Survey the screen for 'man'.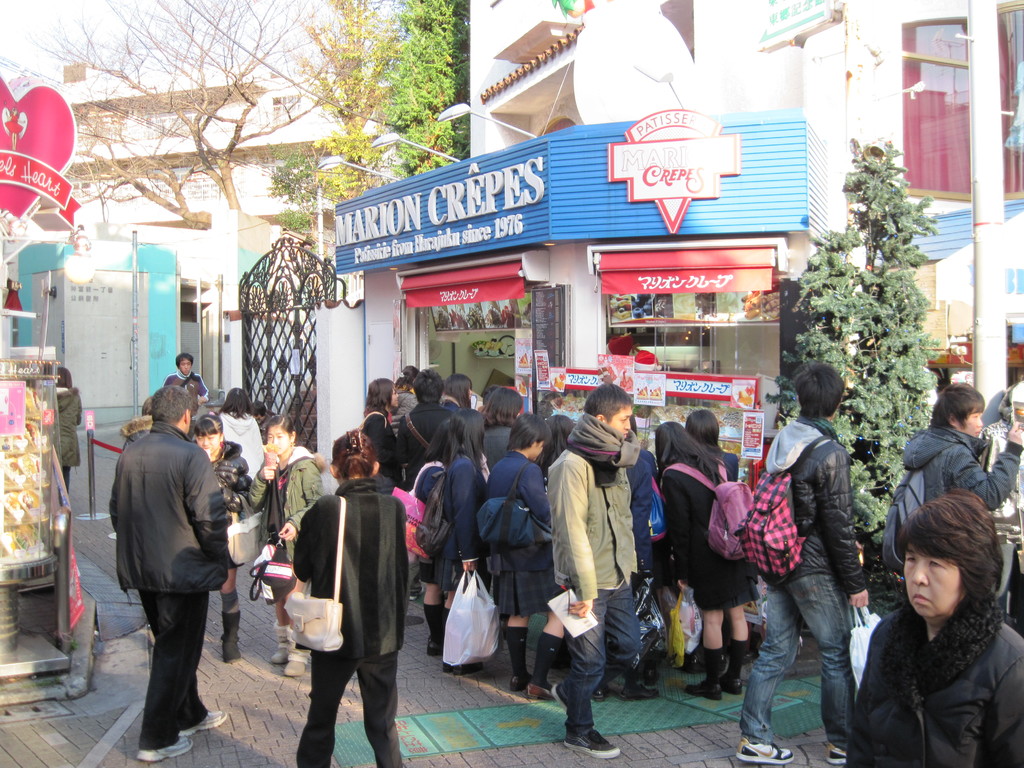
Survey found: (left=542, top=374, right=650, bottom=764).
